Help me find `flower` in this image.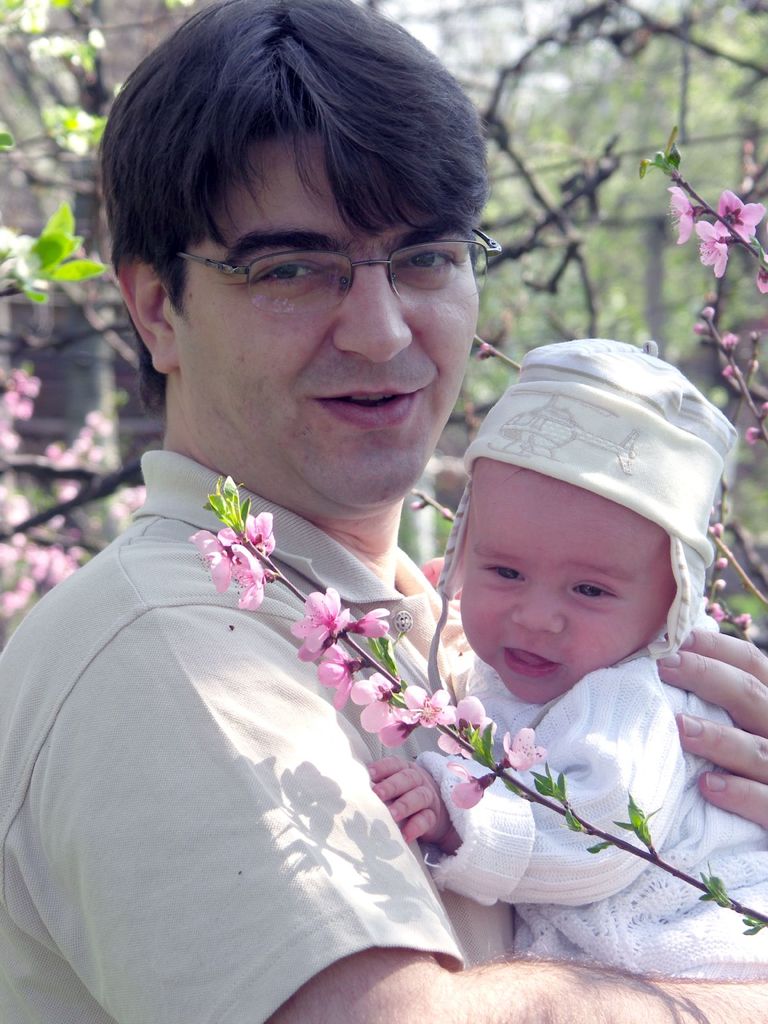
Found it: (x1=335, y1=605, x2=387, y2=638).
